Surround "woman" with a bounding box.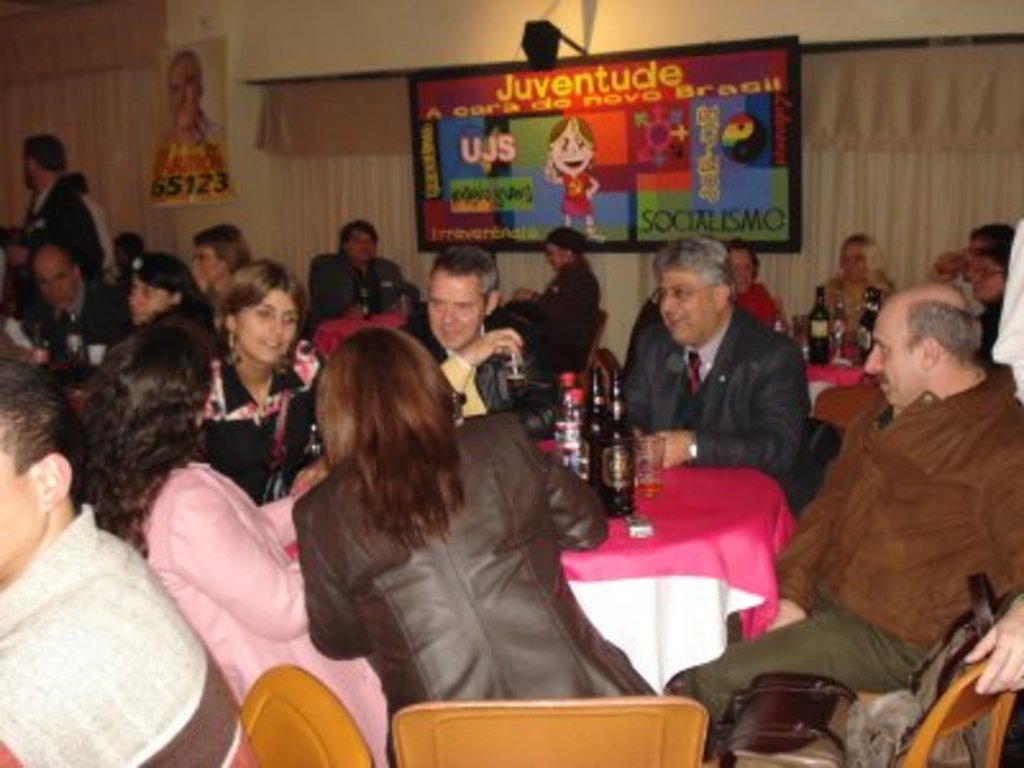
l=819, t=236, r=904, b=335.
